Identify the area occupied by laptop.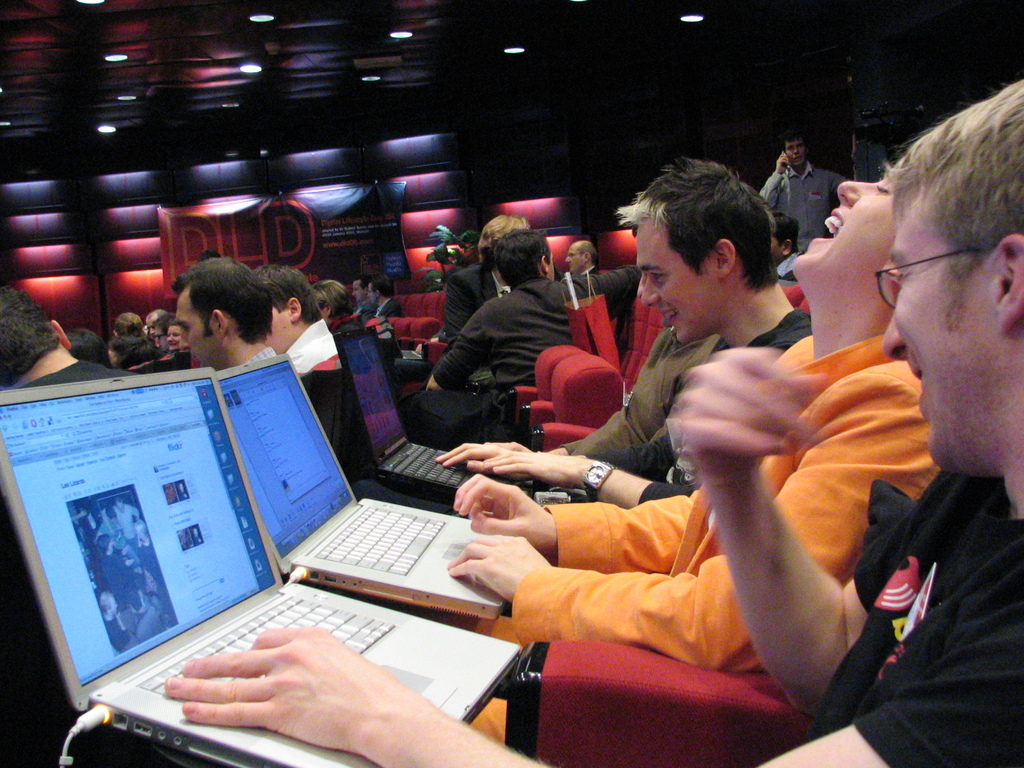
Area: <box>333,323,509,504</box>.
